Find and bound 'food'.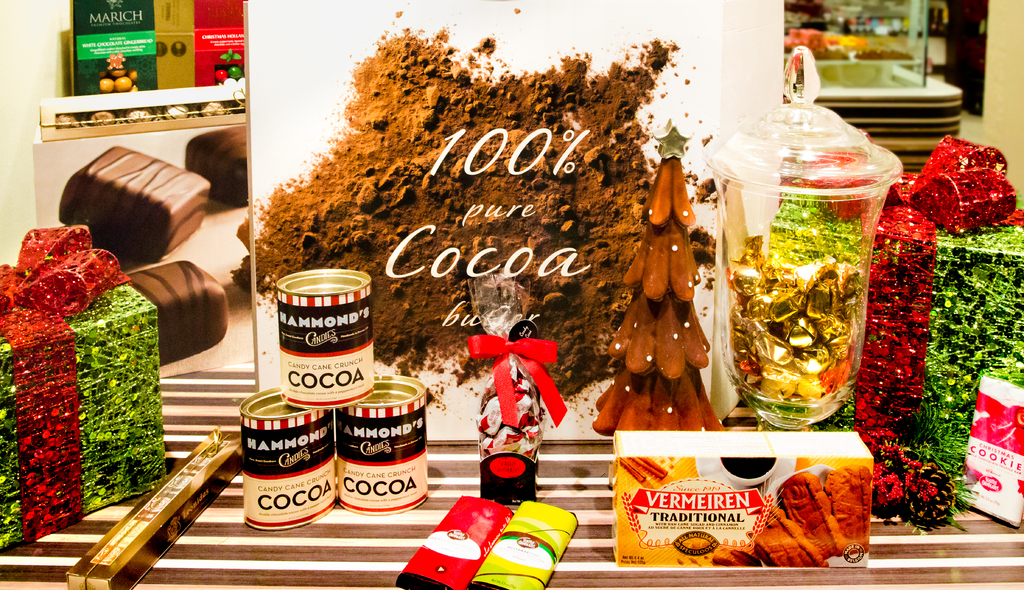
Bound: bbox=(731, 548, 764, 567).
